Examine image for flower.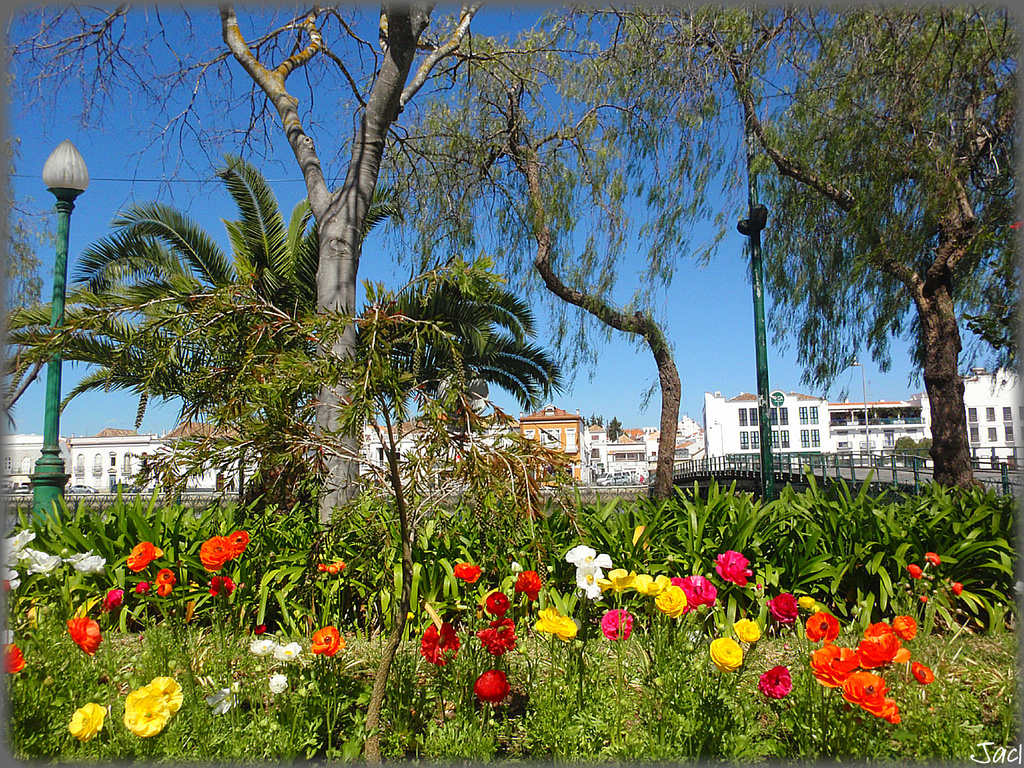
Examination result: {"left": 138, "top": 580, "right": 148, "bottom": 592}.
